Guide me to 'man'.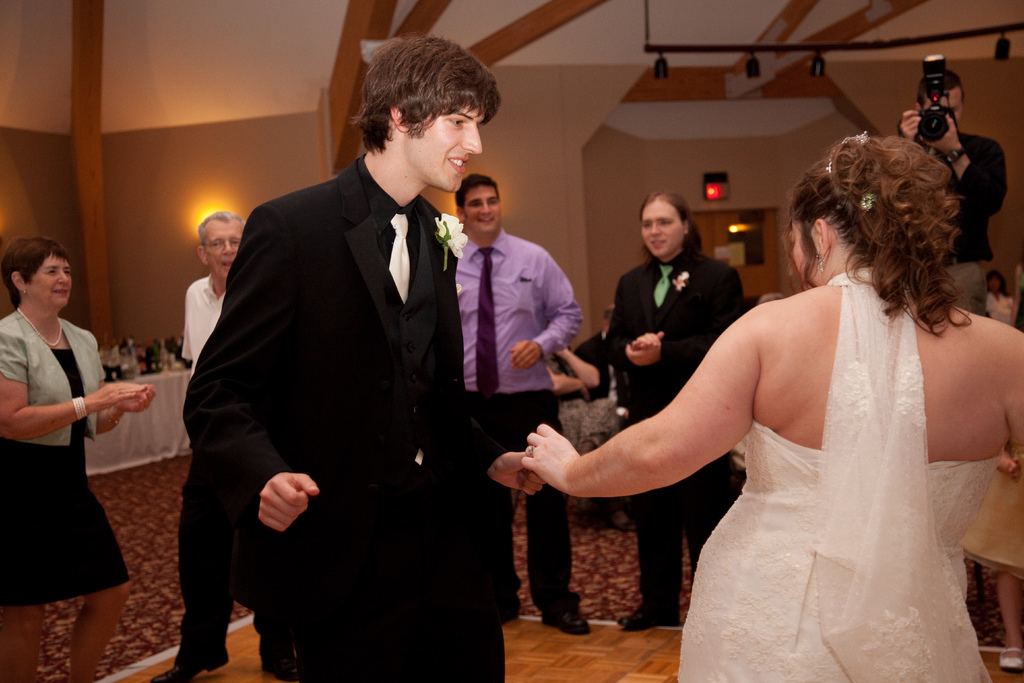
Guidance: (left=898, top=67, right=1008, bottom=315).
